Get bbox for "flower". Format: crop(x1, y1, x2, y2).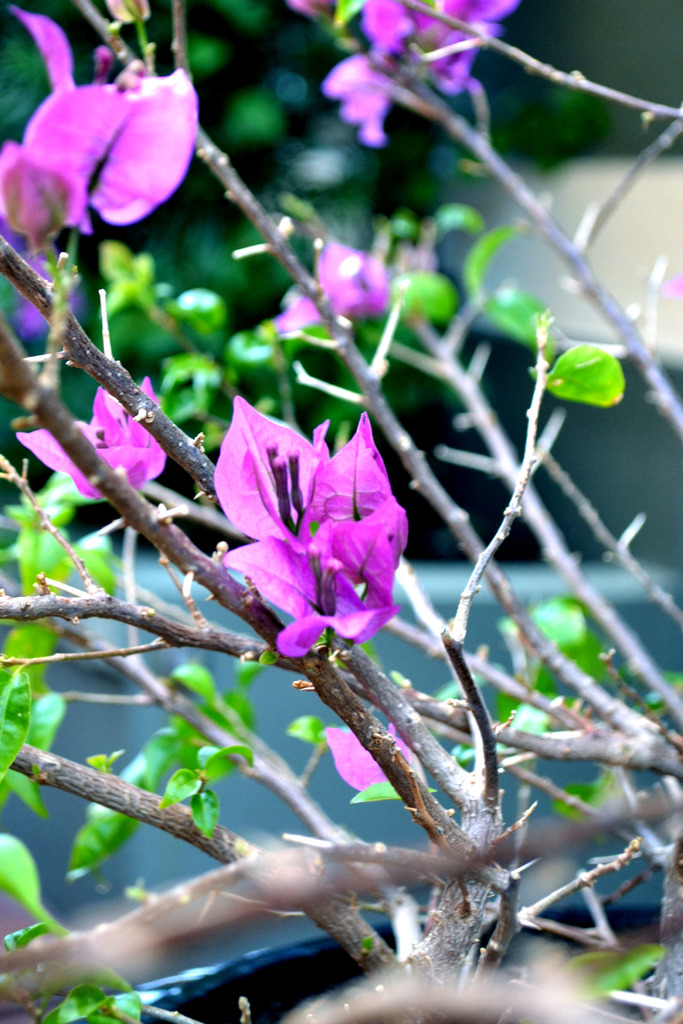
crop(12, 385, 170, 495).
